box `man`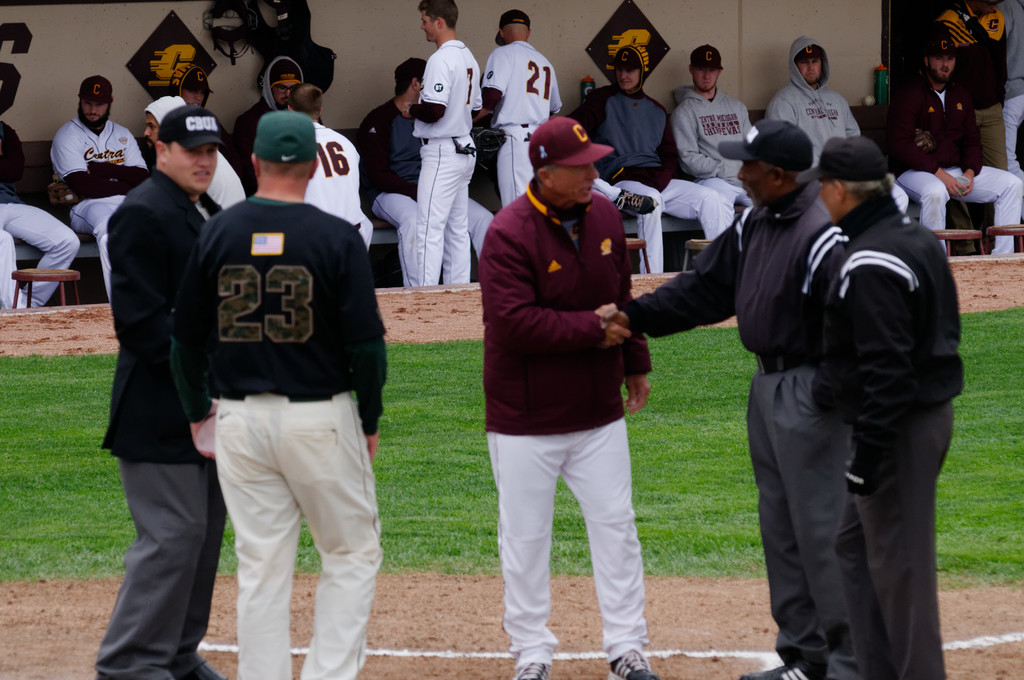
(x1=283, y1=83, x2=360, y2=222)
